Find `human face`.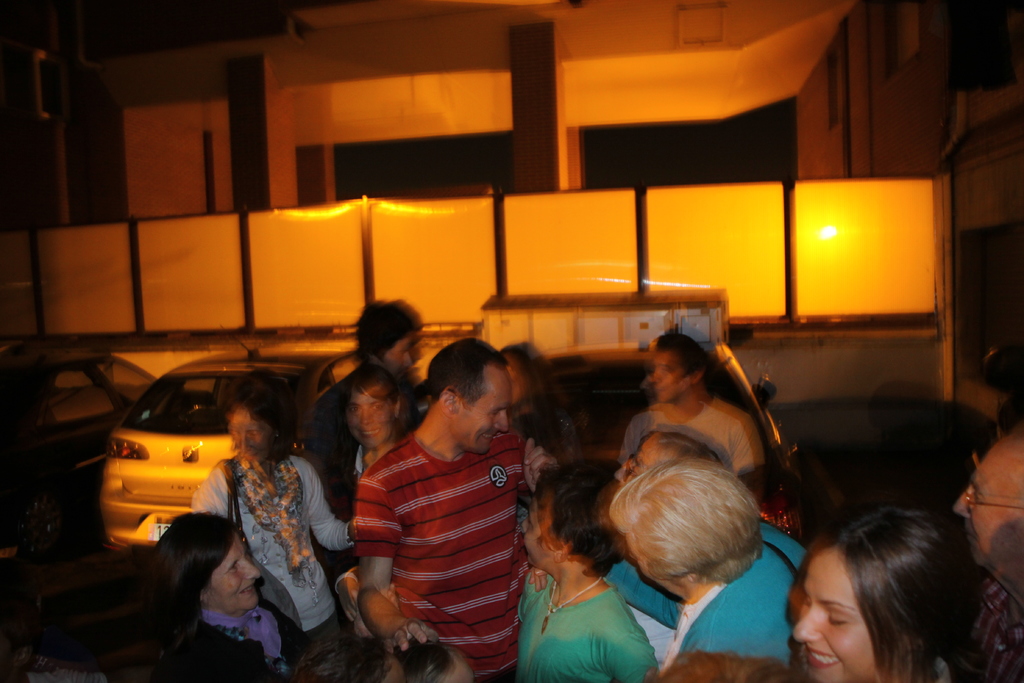
(x1=951, y1=445, x2=1023, y2=562).
